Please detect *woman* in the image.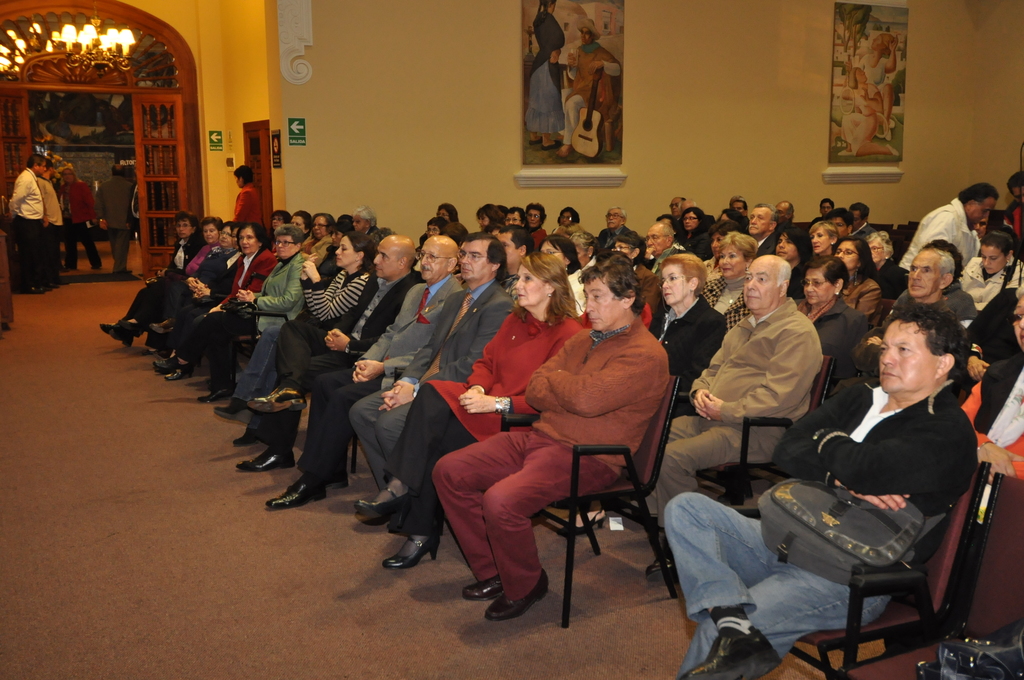
(55,167,104,267).
